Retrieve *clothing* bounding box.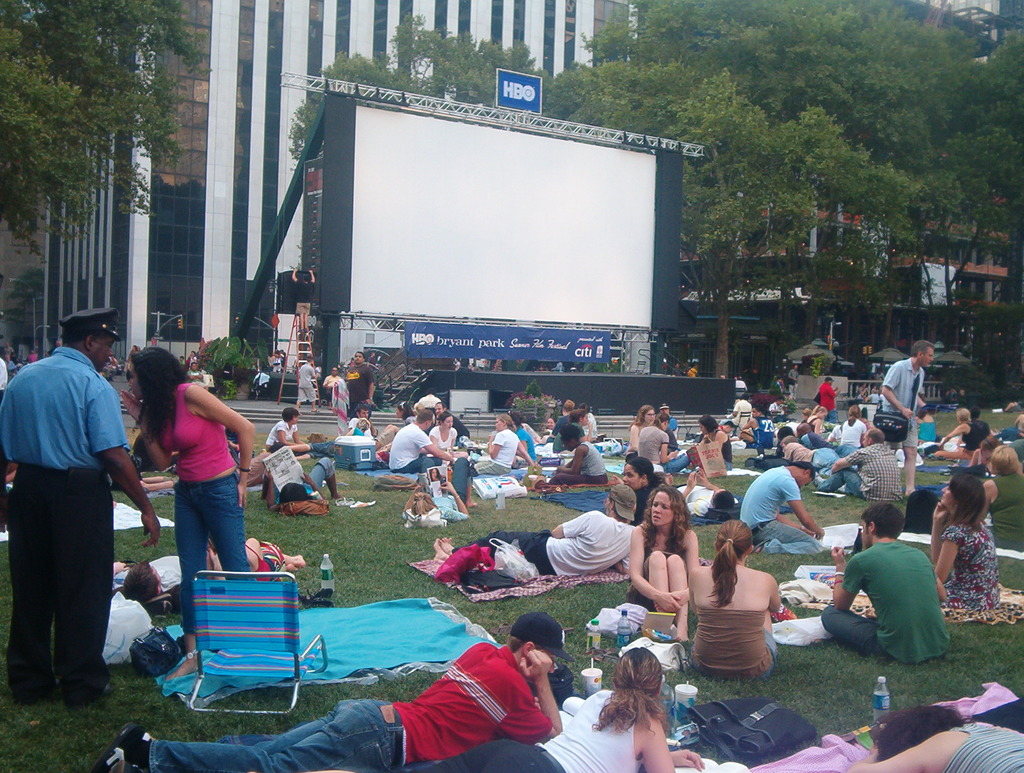
Bounding box: 663, 425, 682, 454.
